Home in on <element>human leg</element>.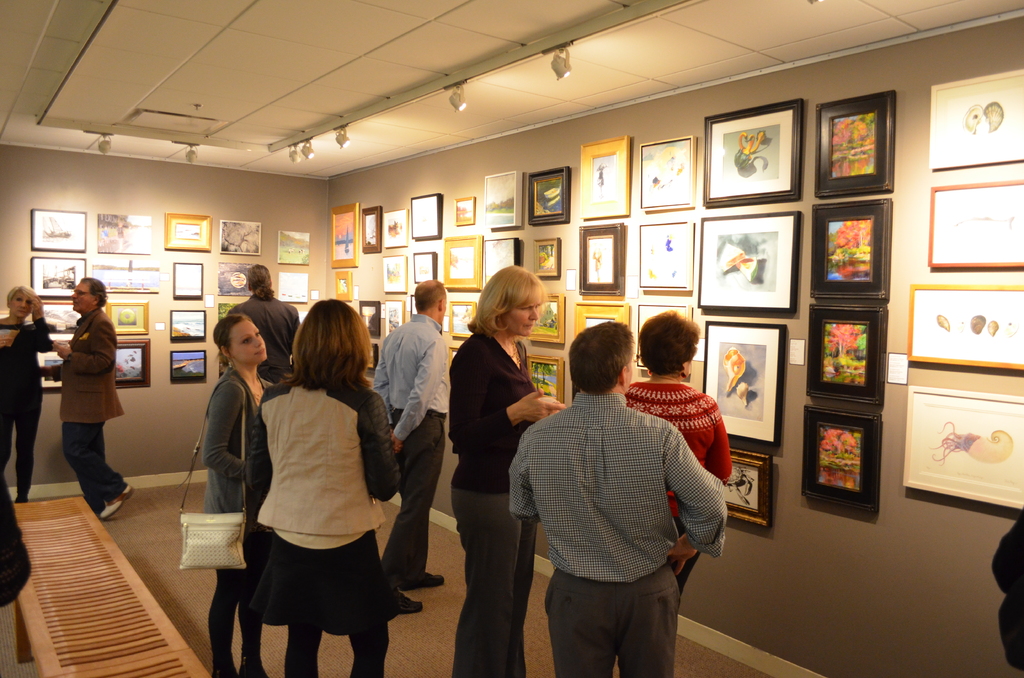
Homed in at 20 400 46 500.
